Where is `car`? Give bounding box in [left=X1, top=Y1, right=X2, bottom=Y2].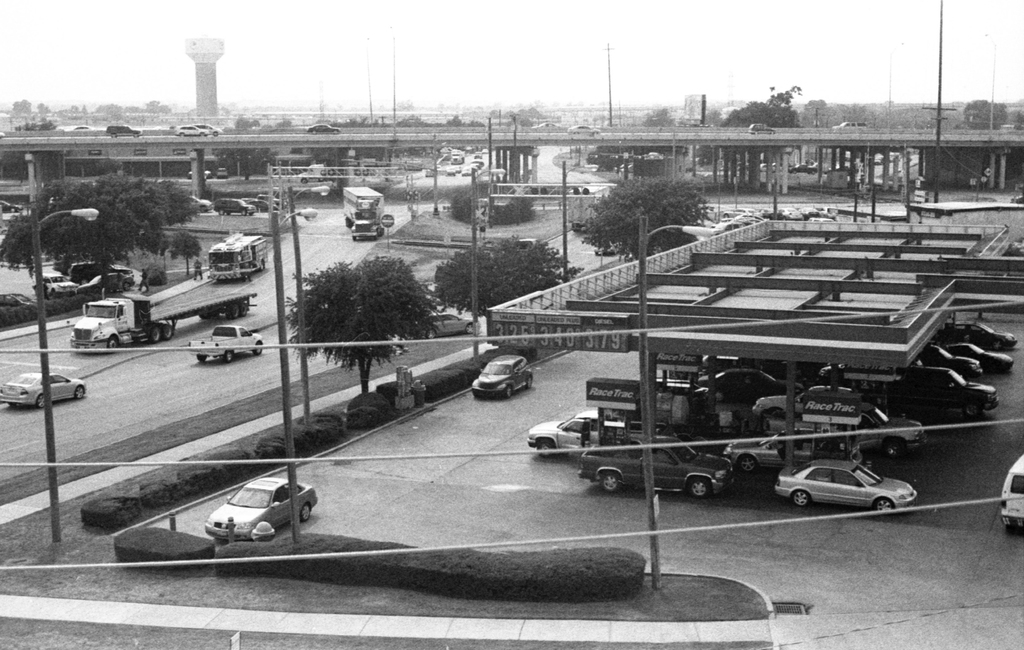
[left=305, top=121, right=344, bottom=134].
